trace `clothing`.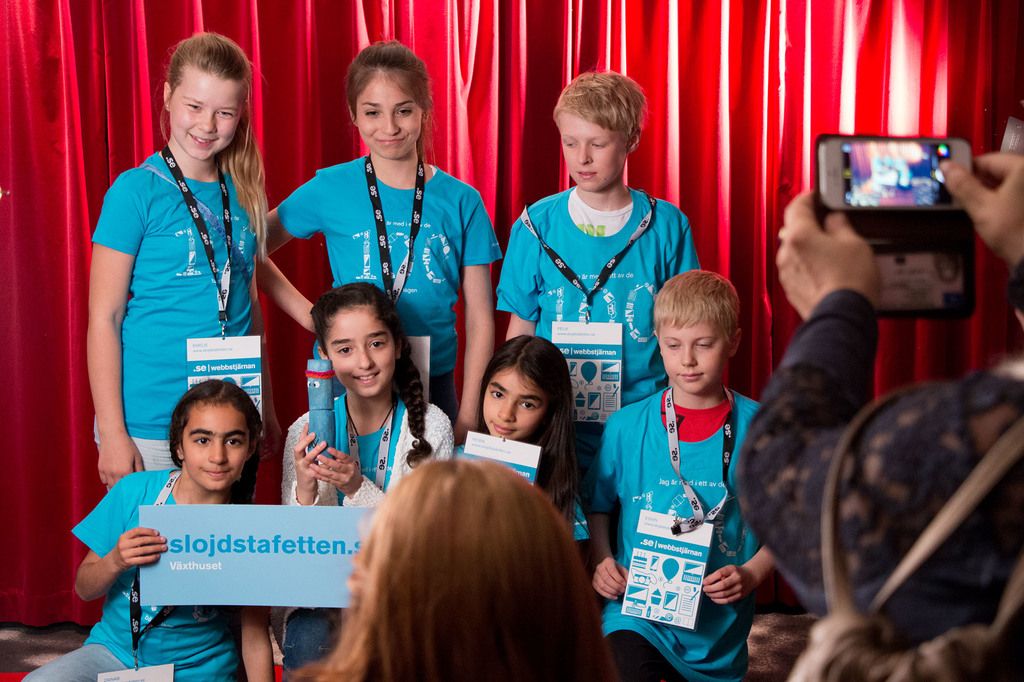
Traced to pyautogui.locateOnScreen(427, 367, 447, 415).
